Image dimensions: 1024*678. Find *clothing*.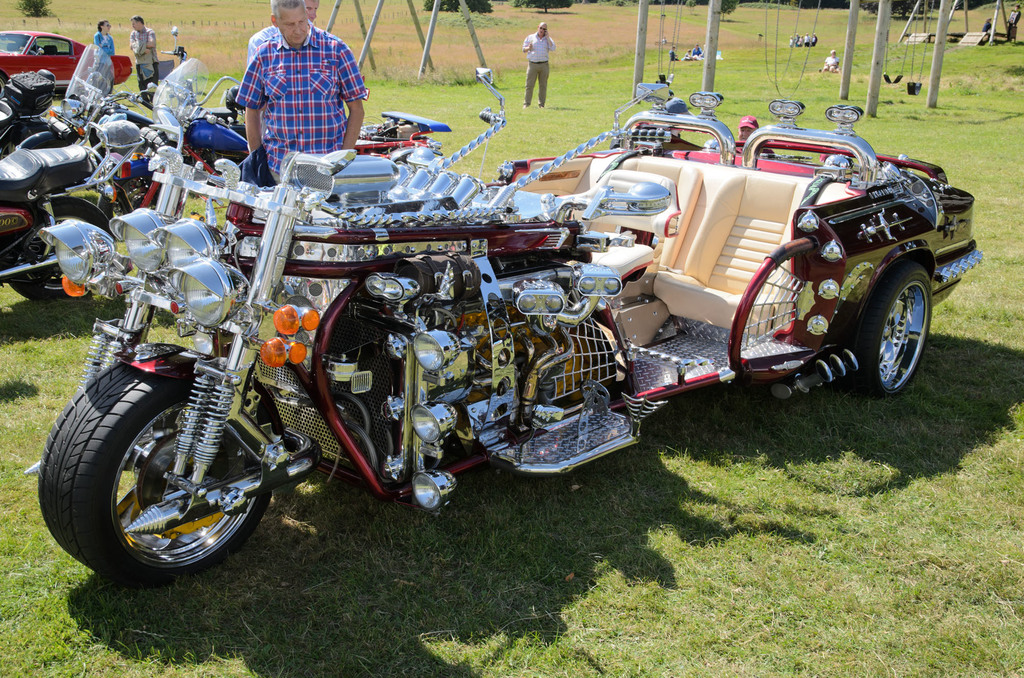
bbox(669, 49, 677, 60).
